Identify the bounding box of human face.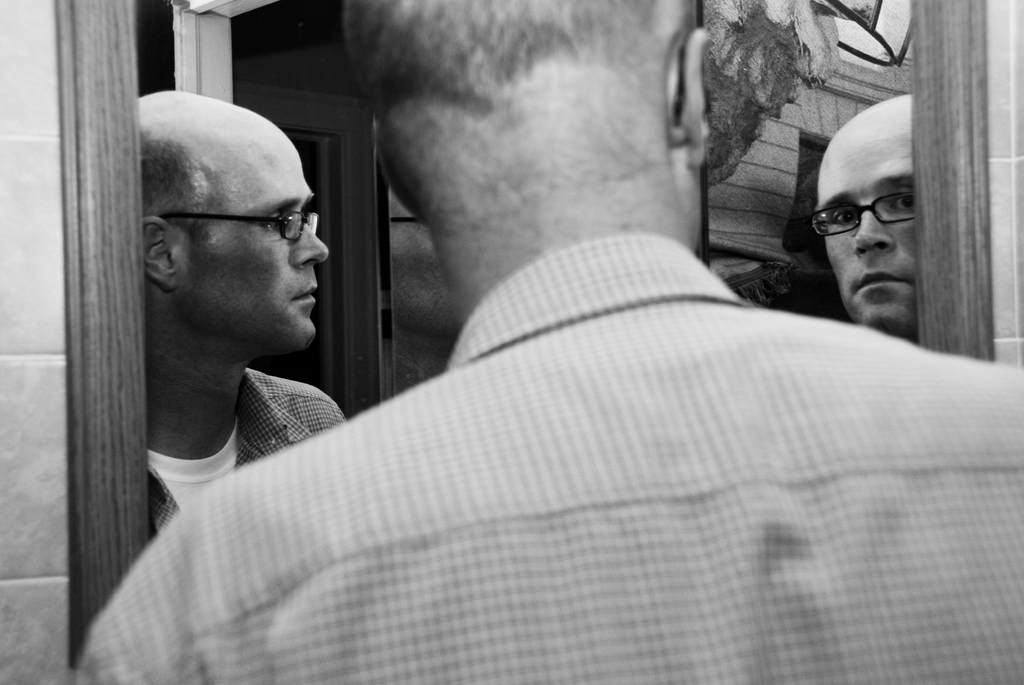
Rect(184, 130, 333, 352).
